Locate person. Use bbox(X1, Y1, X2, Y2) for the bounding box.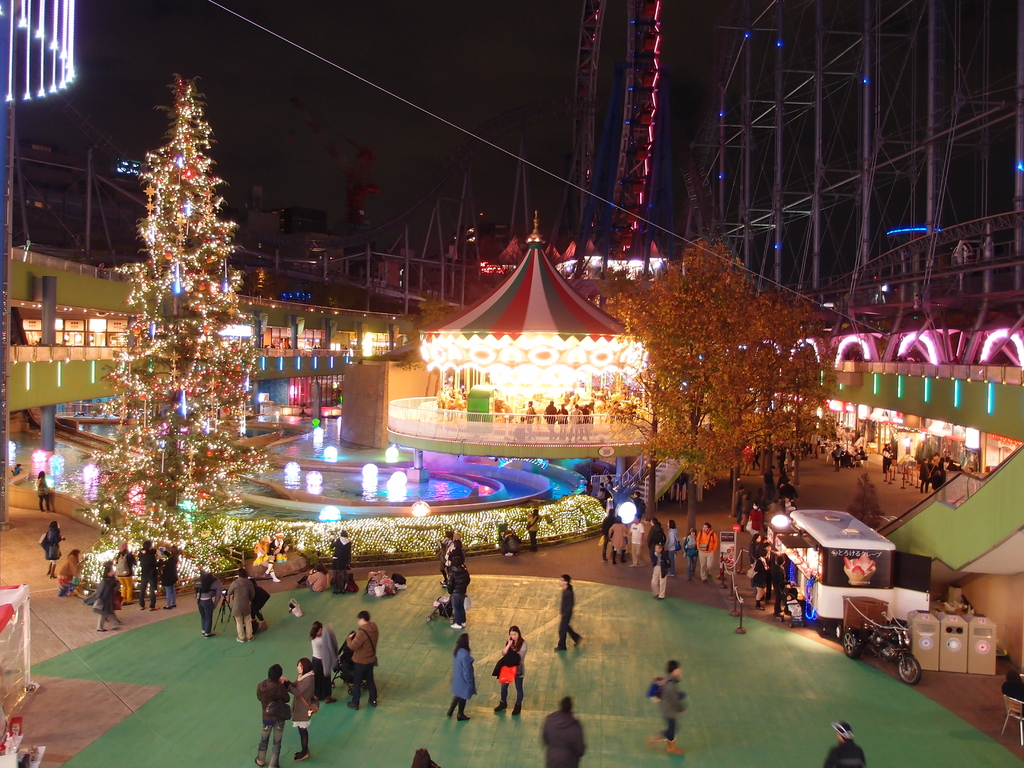
bbox(650, 541, 671, 600).
